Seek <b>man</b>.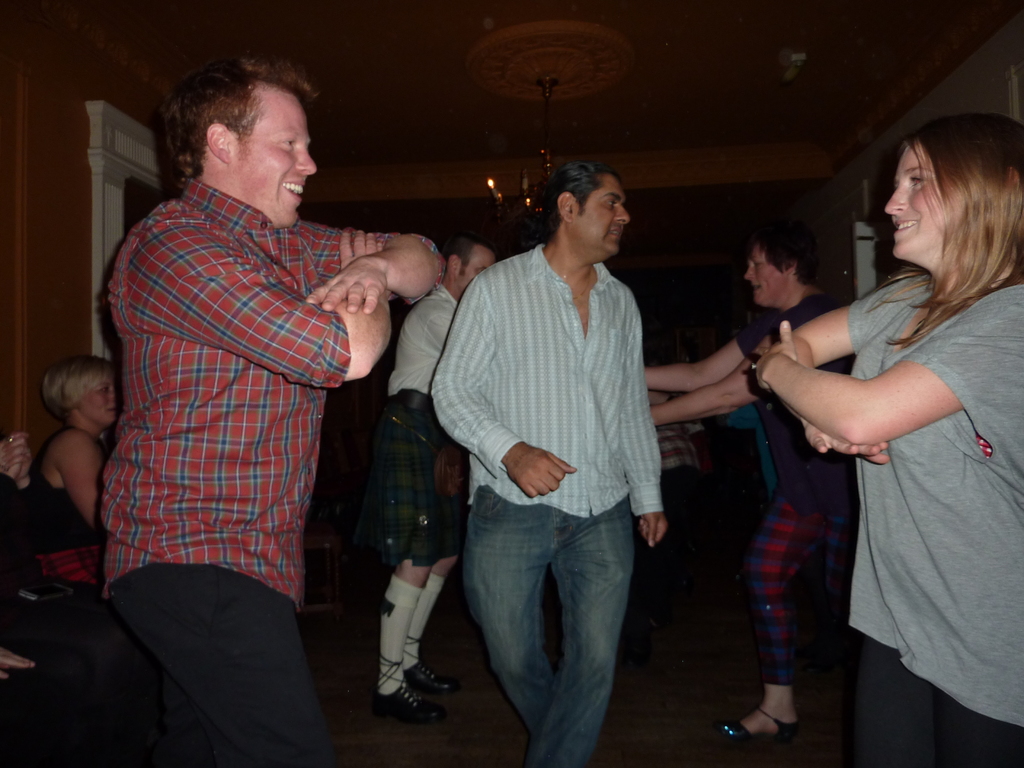
bbox=[636, 234, 865, 741].
